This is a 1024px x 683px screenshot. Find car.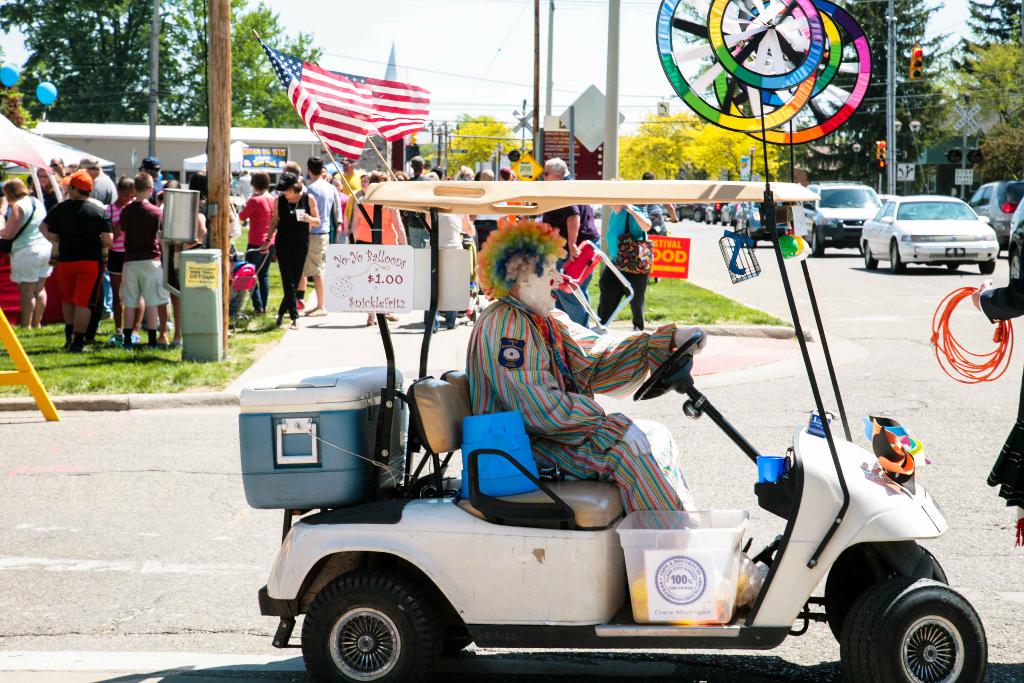
Bounding box: x1=973 y1=180 x2=1021 y2=254.
